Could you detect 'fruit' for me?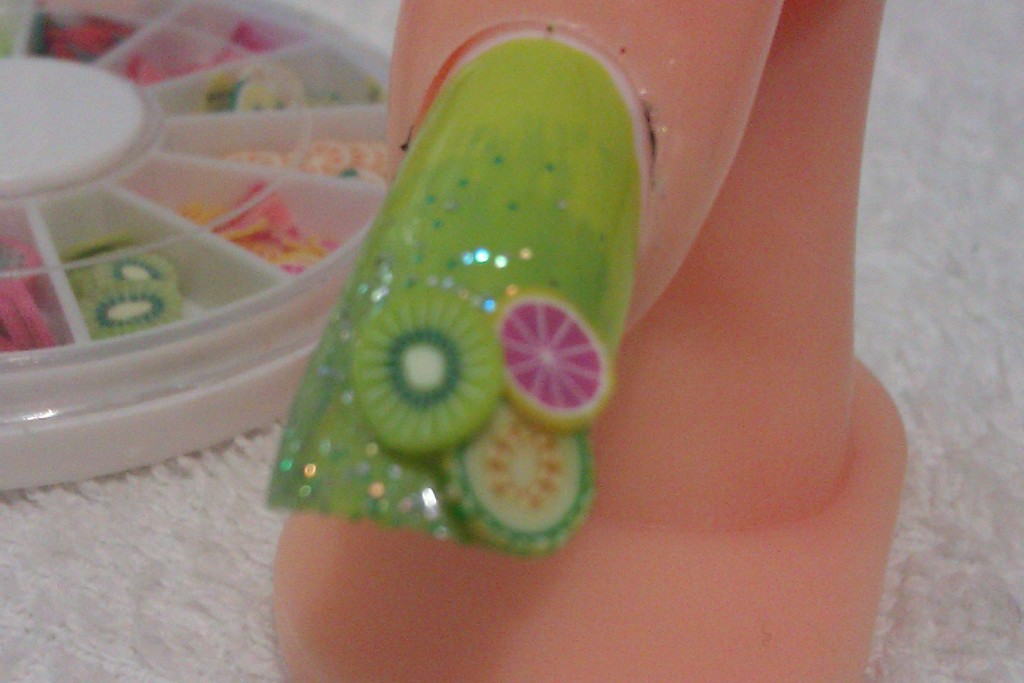
Detection result: <bbox>75, 277, 182, 344</bbox>.
